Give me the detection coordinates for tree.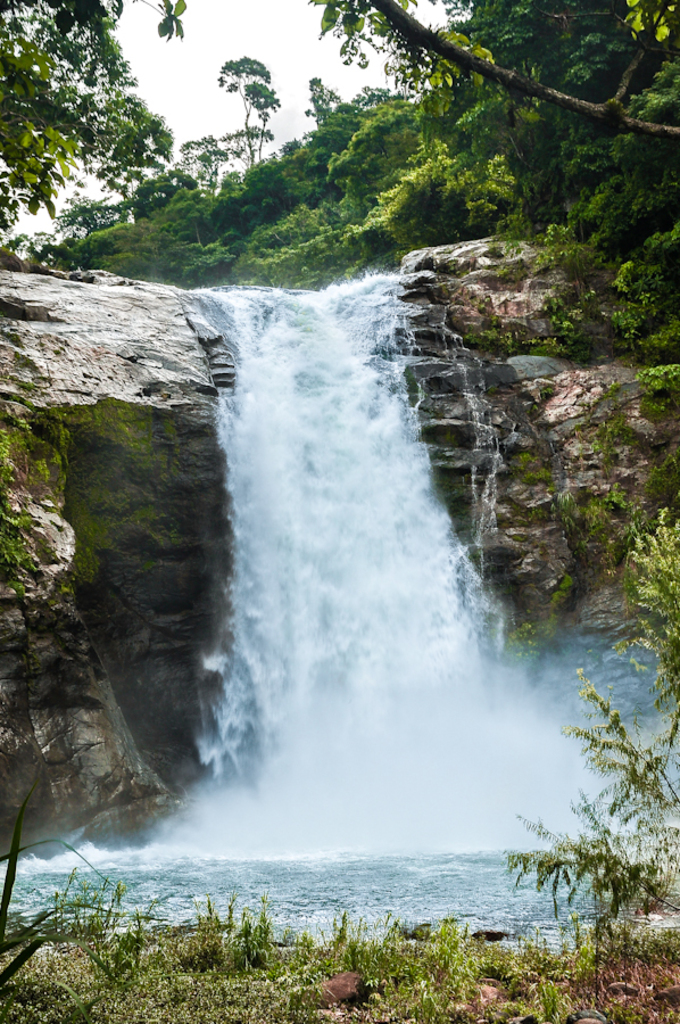
0, 0, 679, 236.
